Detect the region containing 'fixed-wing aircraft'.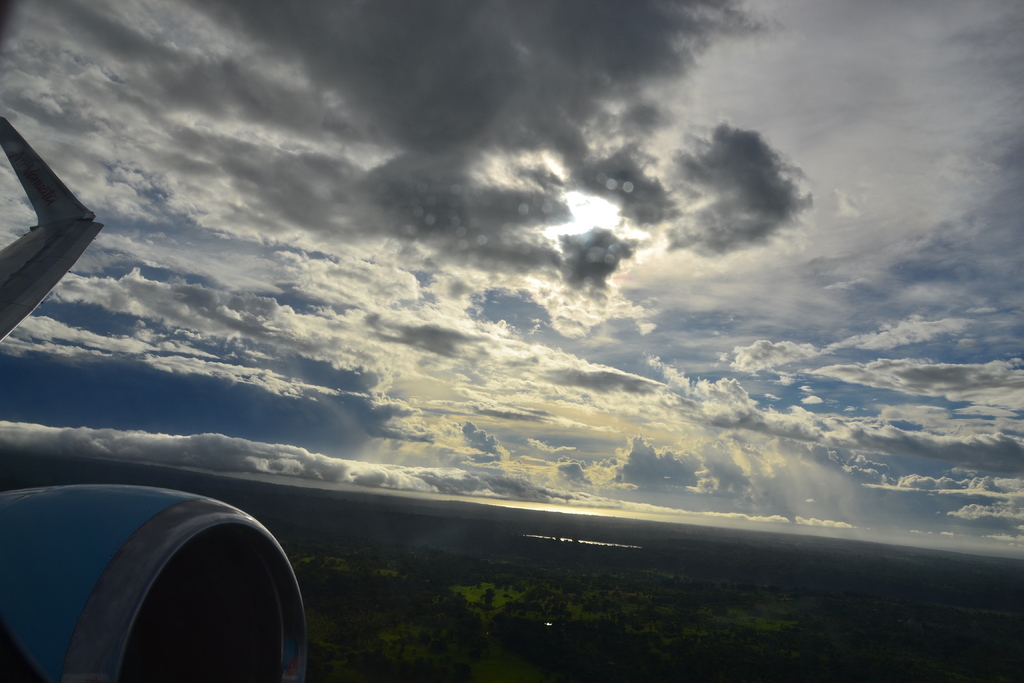
select_region(1, 115, 310, 682).
